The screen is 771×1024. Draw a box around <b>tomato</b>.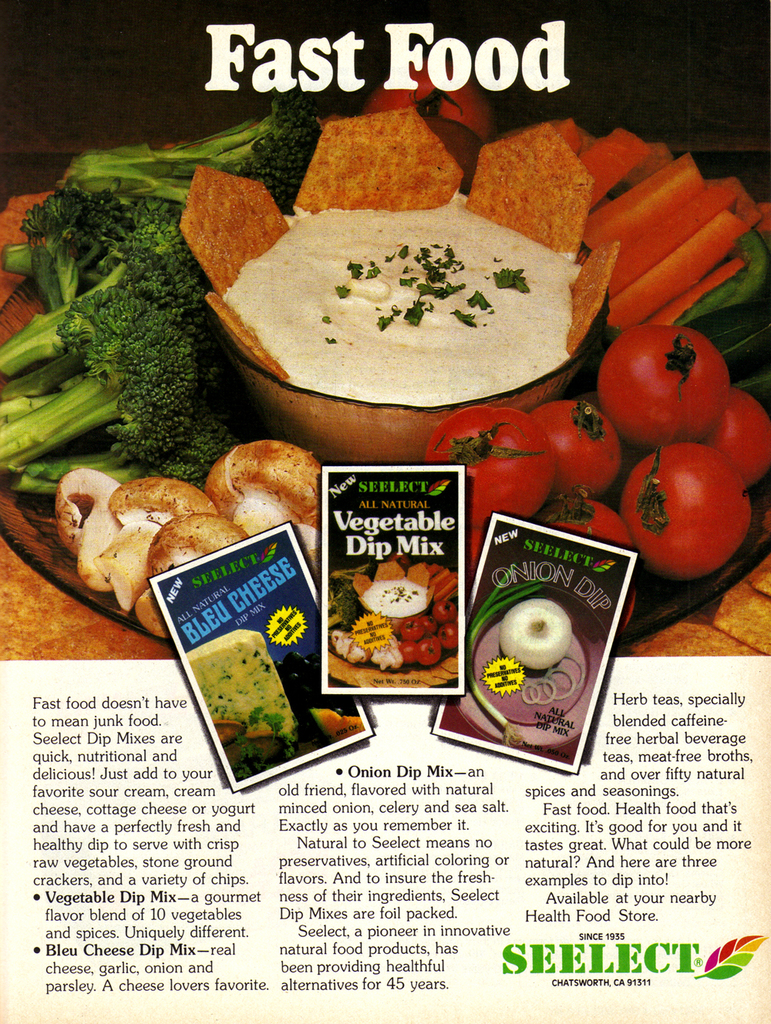
rect(712, 384, 768, 475).
